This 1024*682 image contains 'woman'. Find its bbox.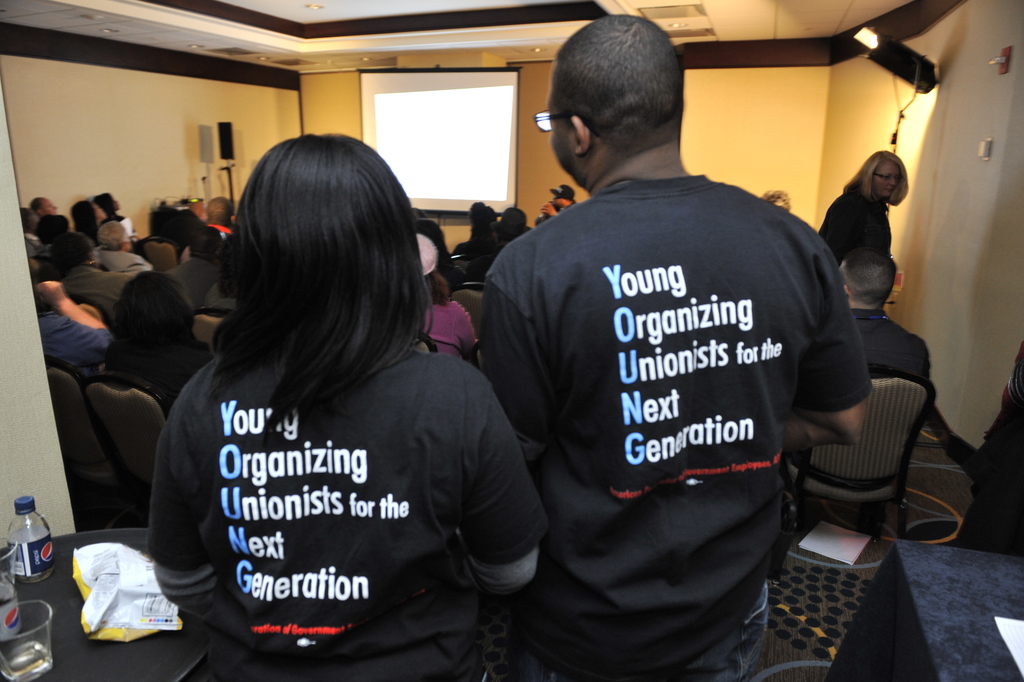
(140, 138, 538, 676).
